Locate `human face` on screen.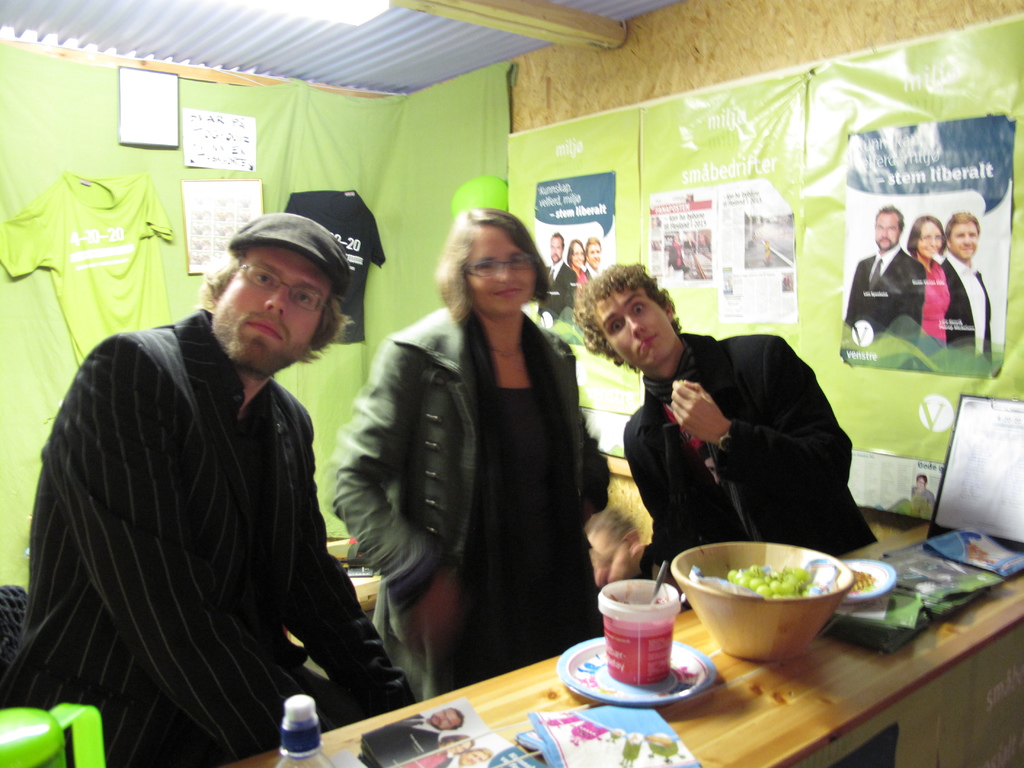
On screen at [left=212, top=248, right=330, bottom=375].
